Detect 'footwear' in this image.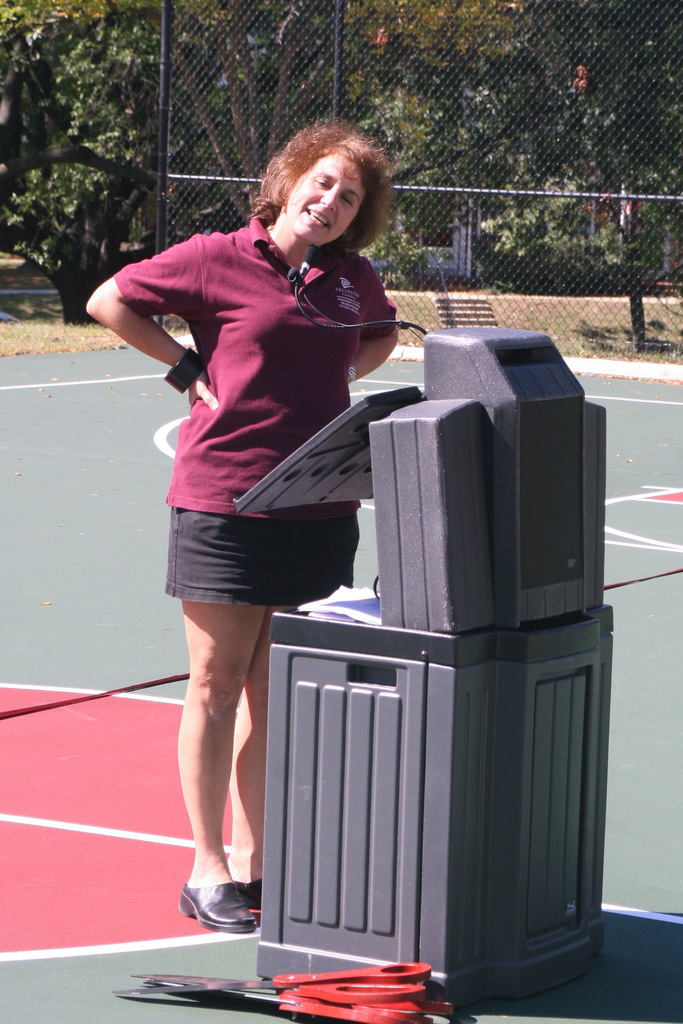
Detection: (238,872,270,925).
